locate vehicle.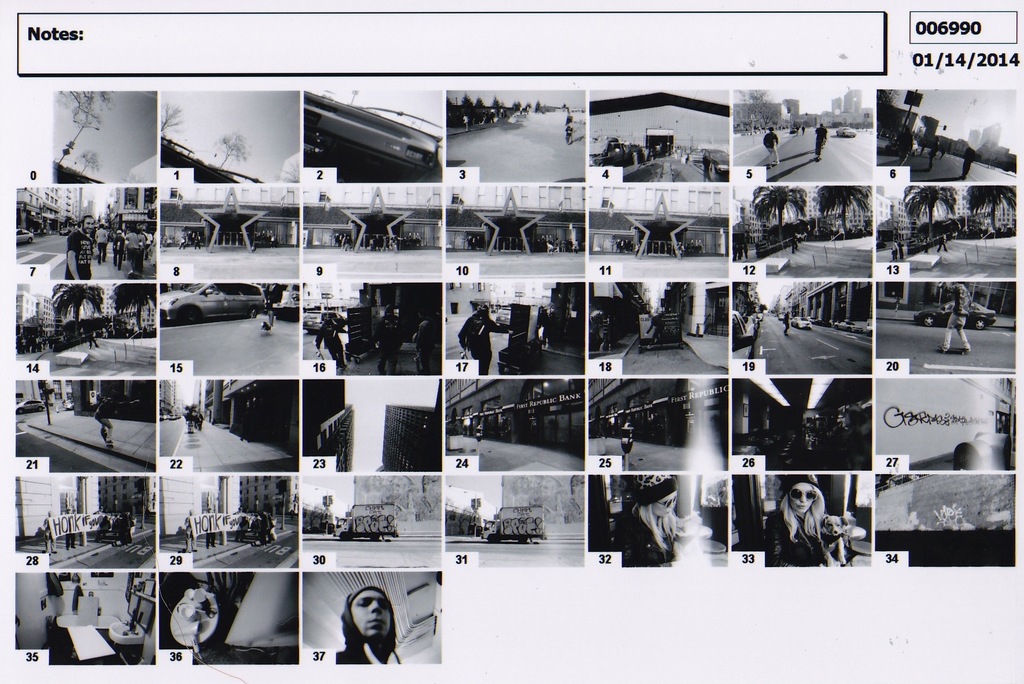
Bounding box: region(151, 282, 267, 322).
